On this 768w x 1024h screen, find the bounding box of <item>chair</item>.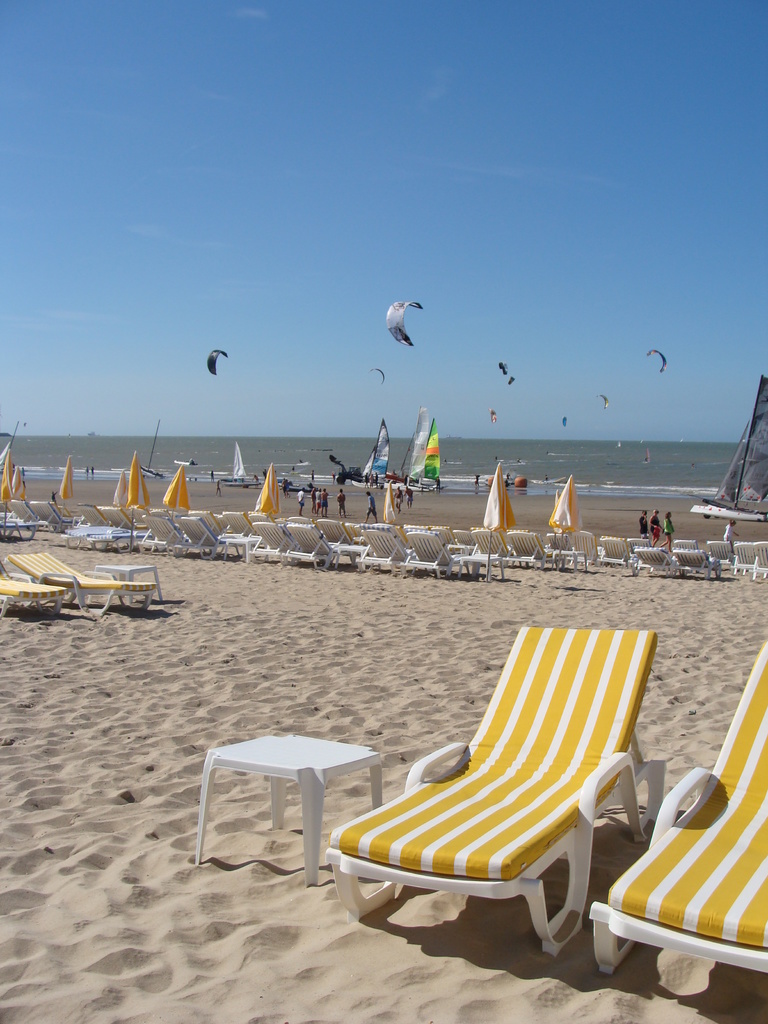
Bounding box: (672,550,723,575).
